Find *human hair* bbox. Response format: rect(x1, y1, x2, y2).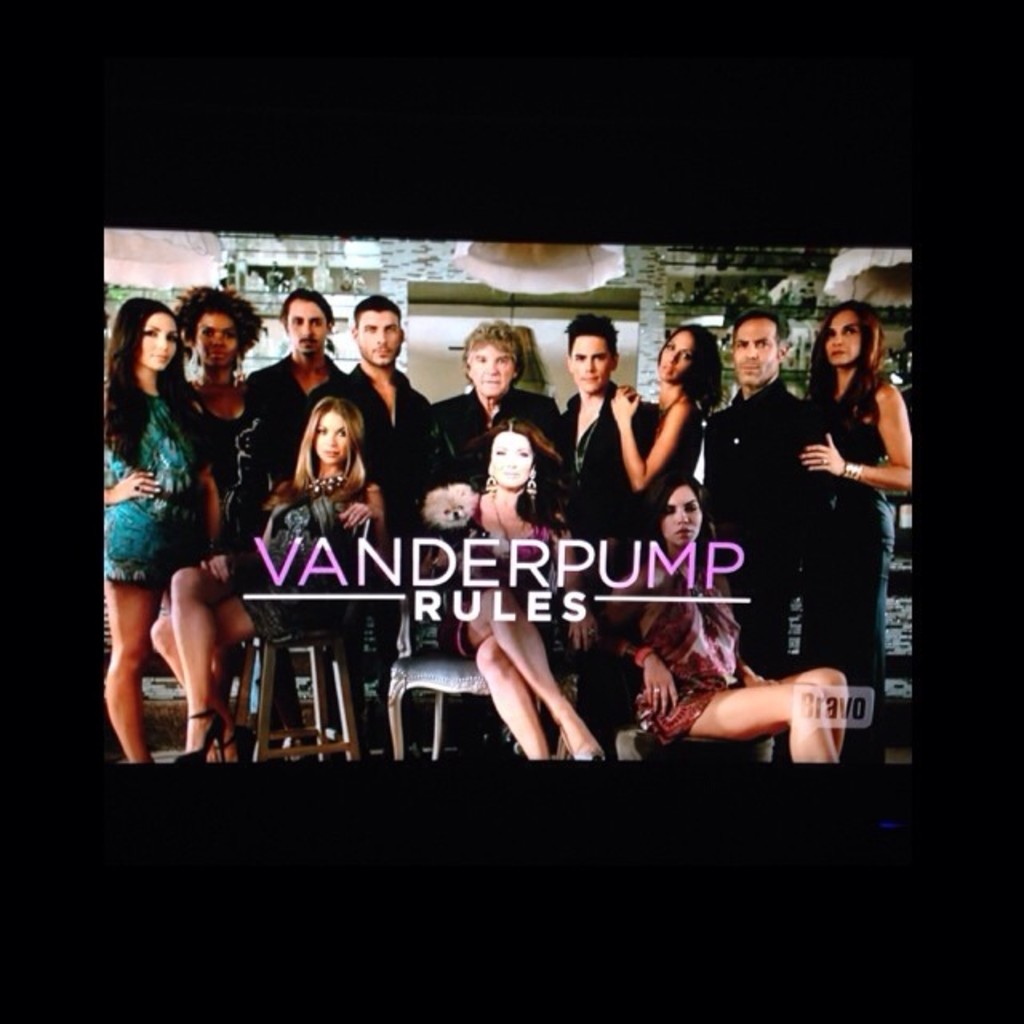
rect(805, 301, 885, 418).
